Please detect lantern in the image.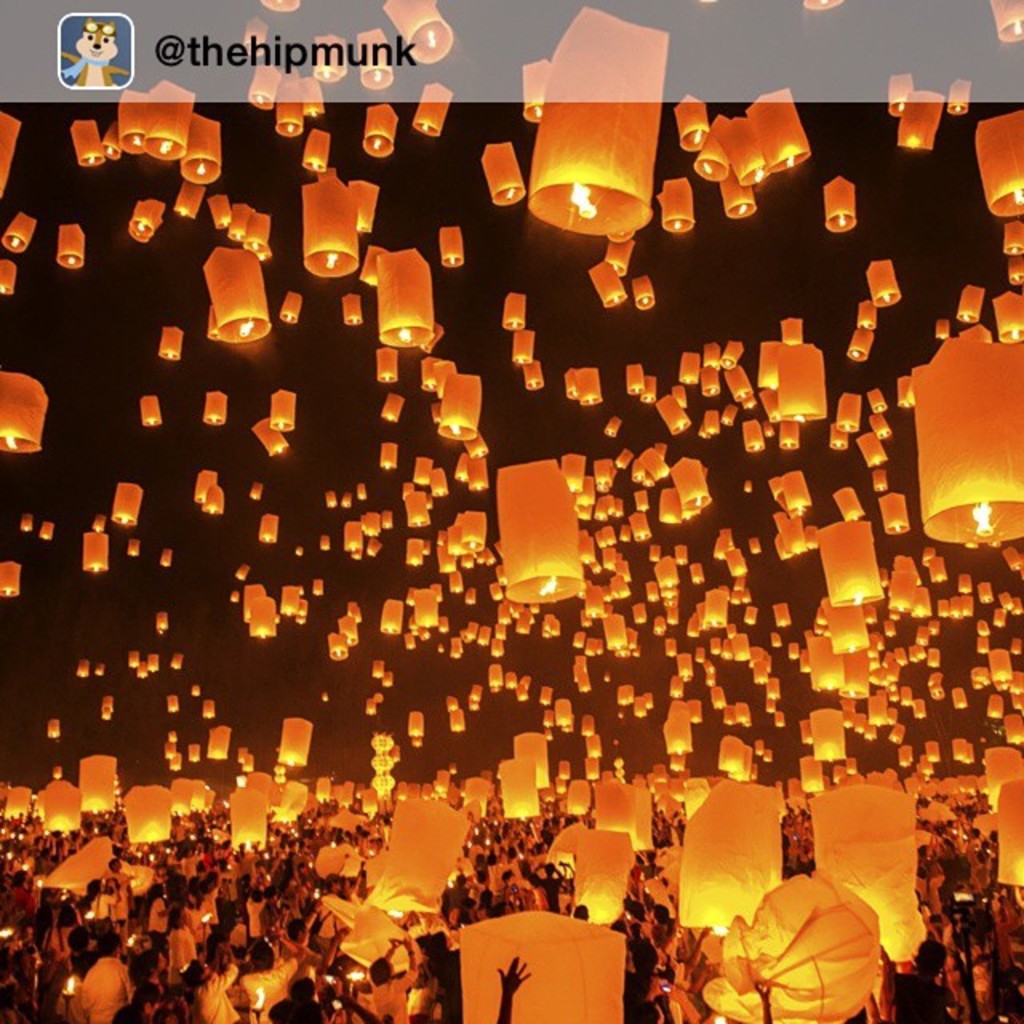
[x1=1003, y1=222, x2=1022, y2=258].
